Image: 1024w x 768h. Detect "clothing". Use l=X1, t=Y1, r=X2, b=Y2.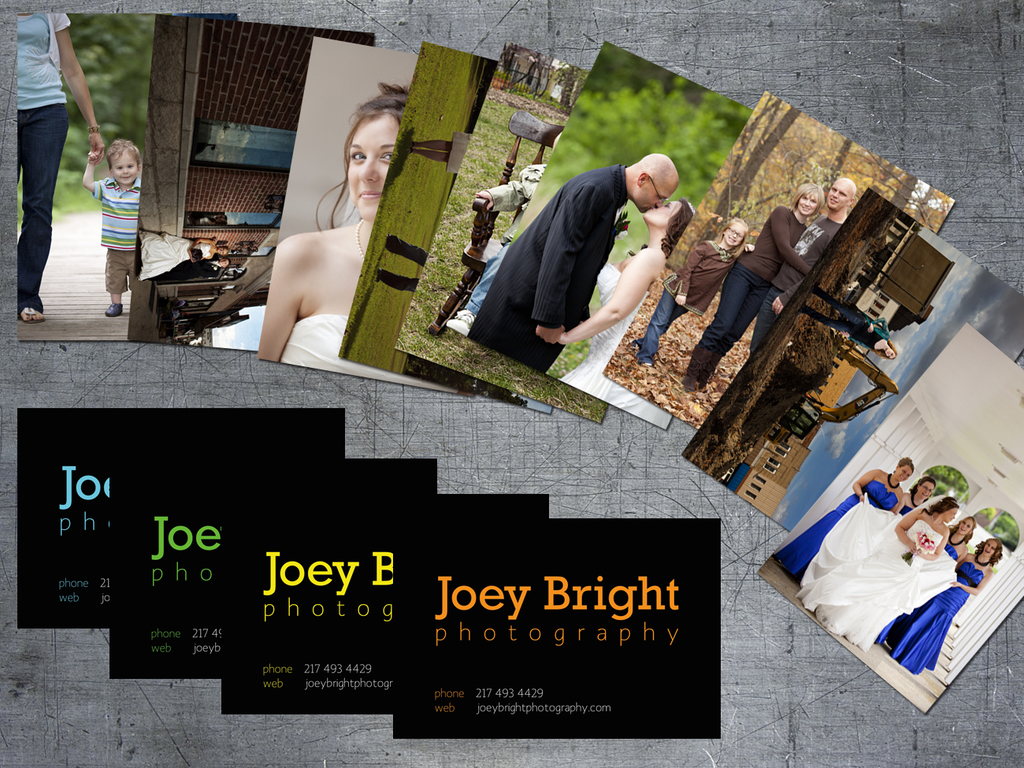
l=877, t=540, r=972, b=644.
